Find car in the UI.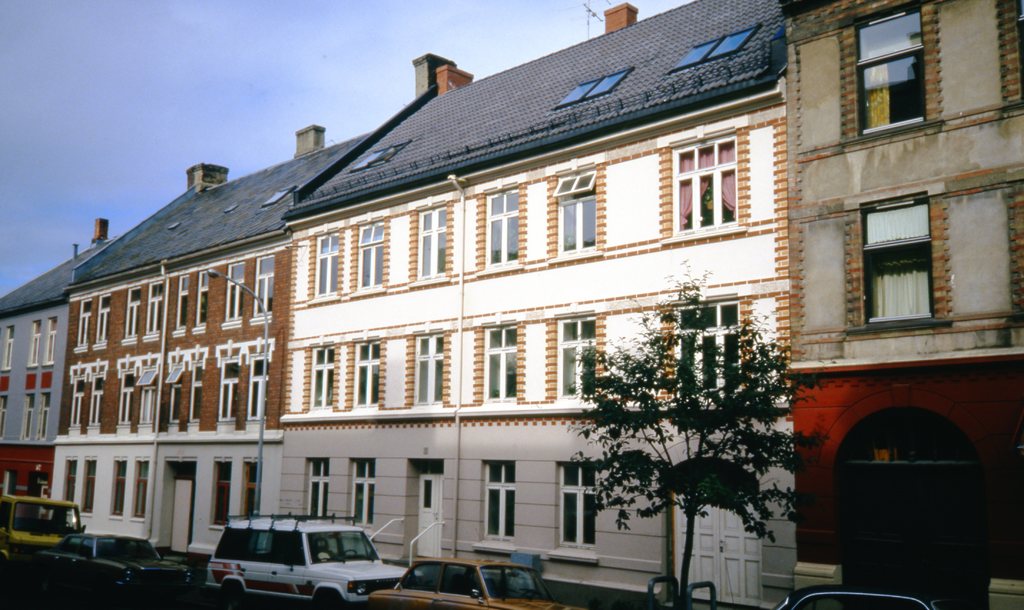
UI element at <box>38,535,189,607</box>.
